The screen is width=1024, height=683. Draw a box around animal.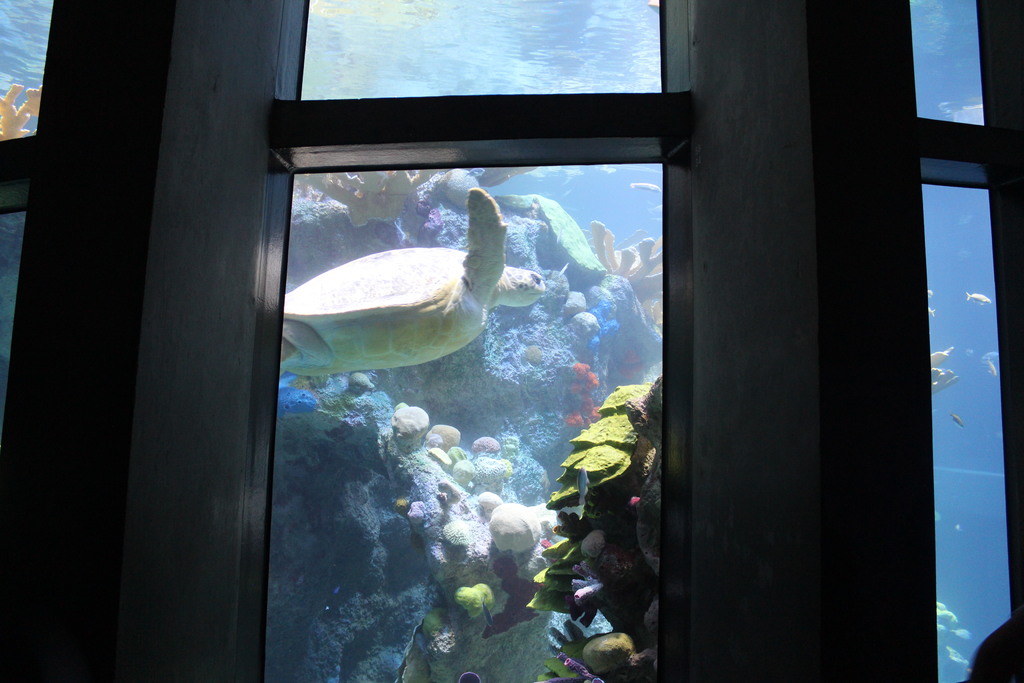
<bbox>925, 346, 952, 368</bbox>.
